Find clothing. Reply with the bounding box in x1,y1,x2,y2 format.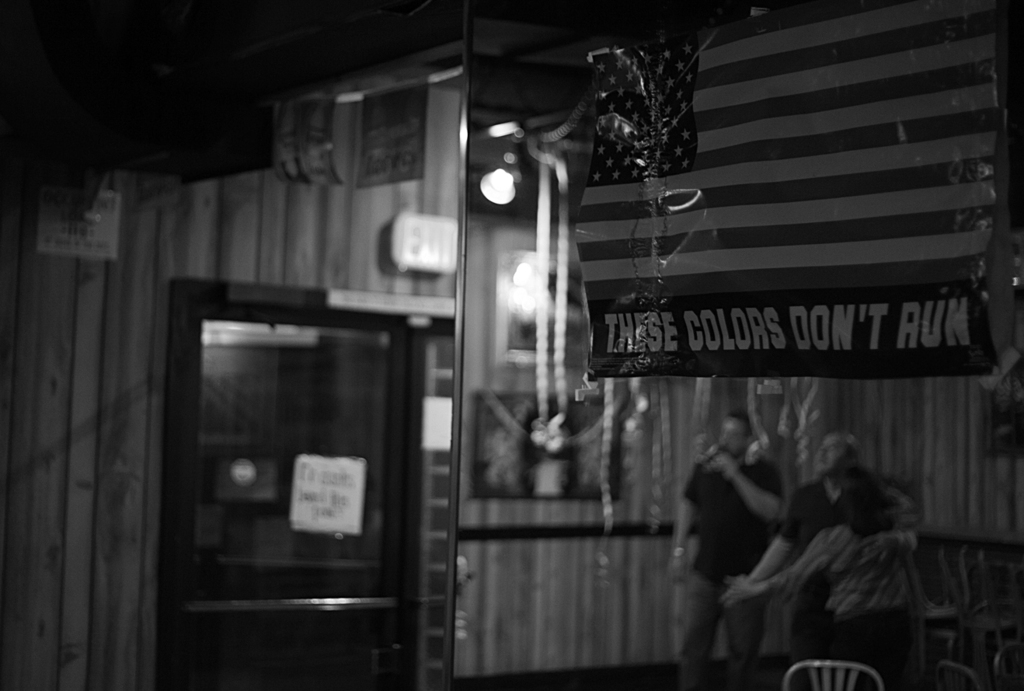
775,476,923,682.
